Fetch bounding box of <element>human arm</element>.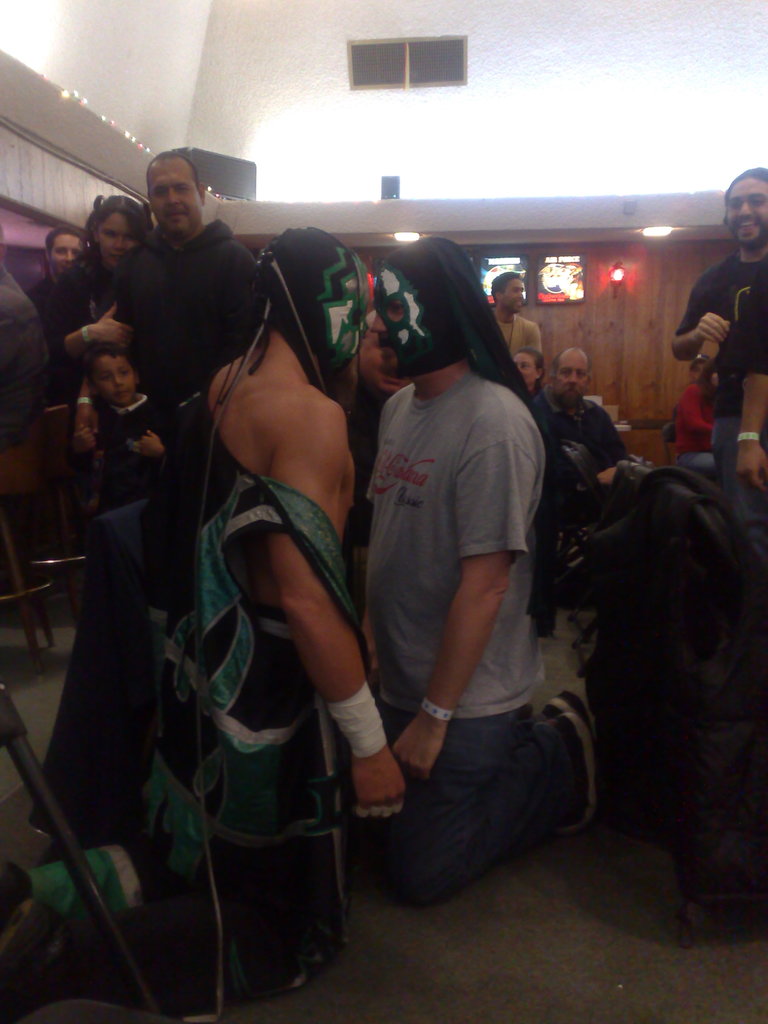
Bbox: (668, 259, 728, 361).
